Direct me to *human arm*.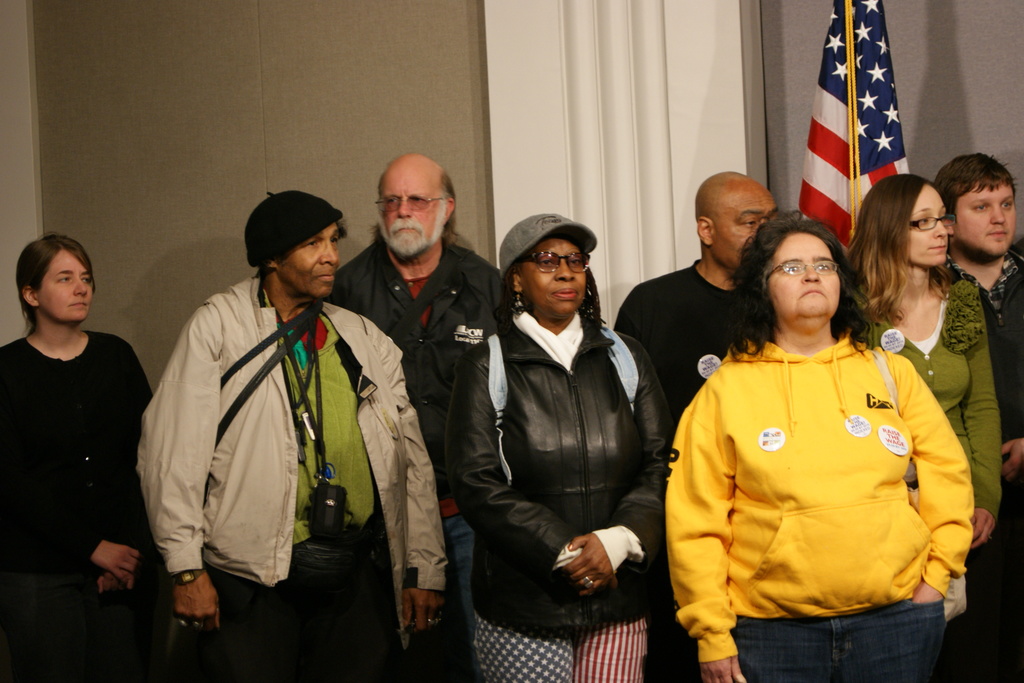
Direction: box=[325, 271, 349, 315].
